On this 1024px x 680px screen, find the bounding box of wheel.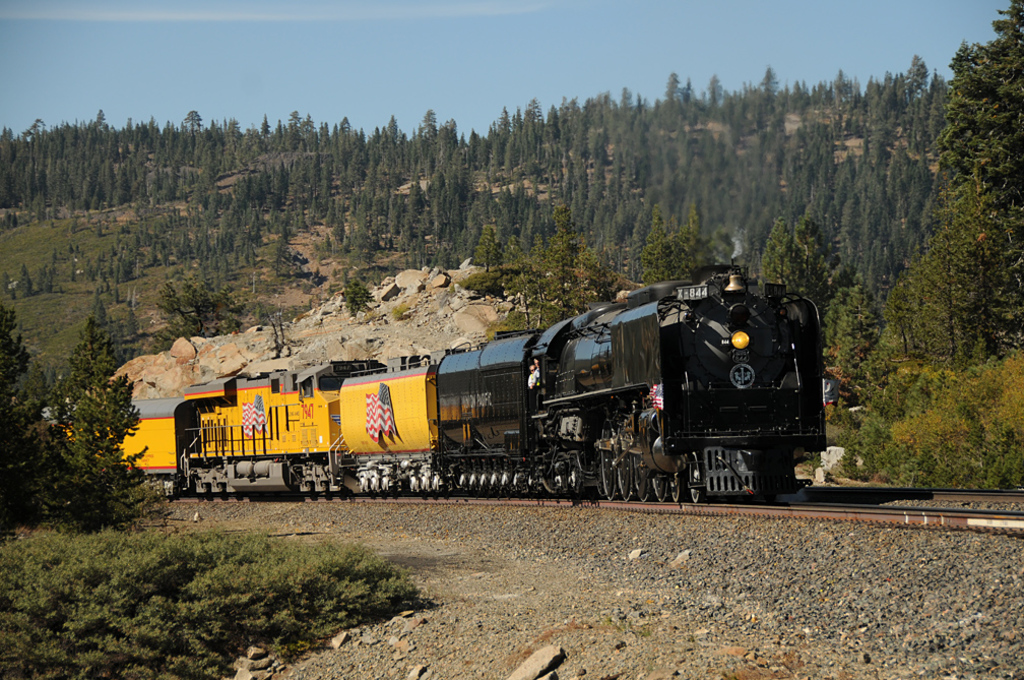
Bounding box: [left=635, top=467, right=650, bottom=501].
